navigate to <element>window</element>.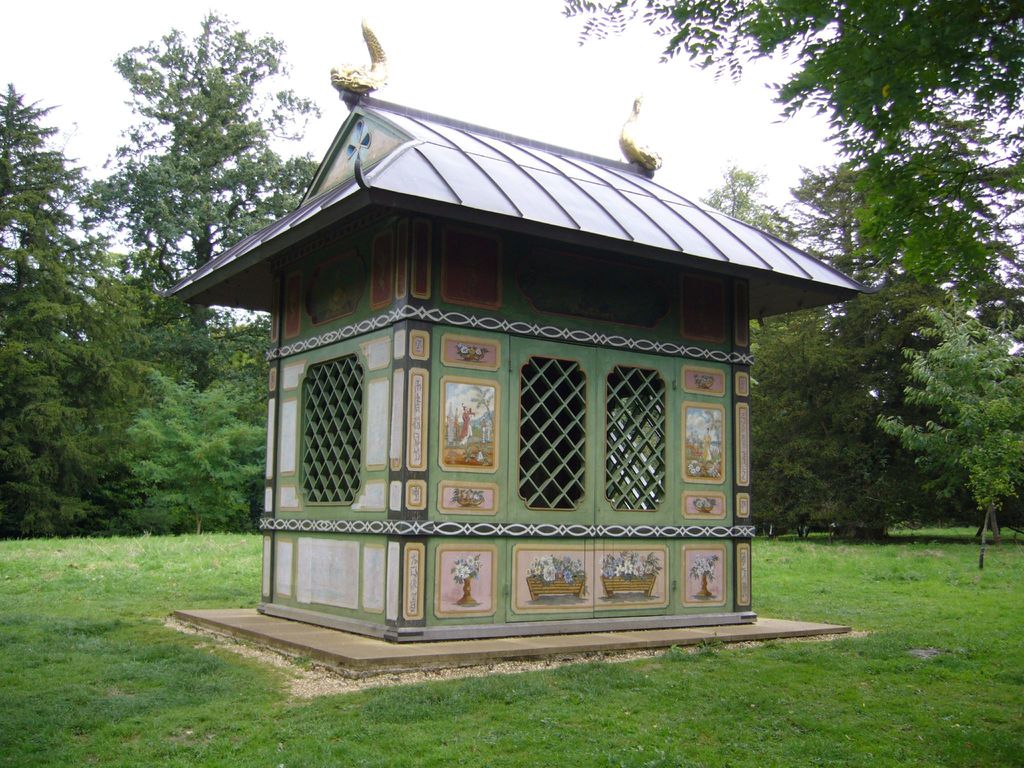
Navigation target: (298,342,363,516).
